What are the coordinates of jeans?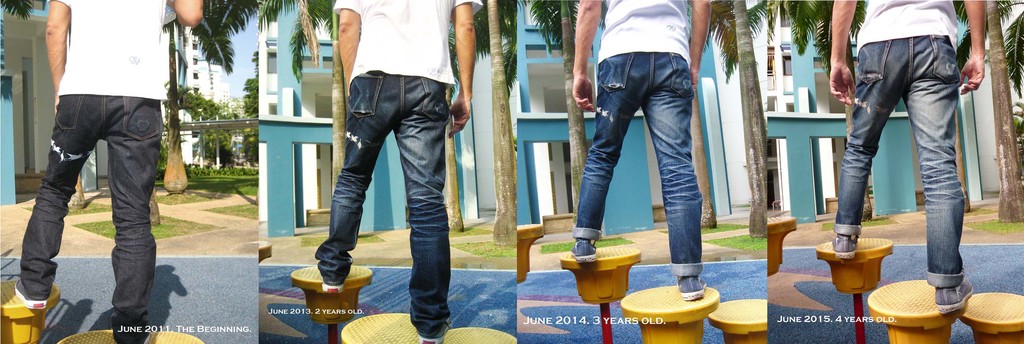
(10,86,170,328).
